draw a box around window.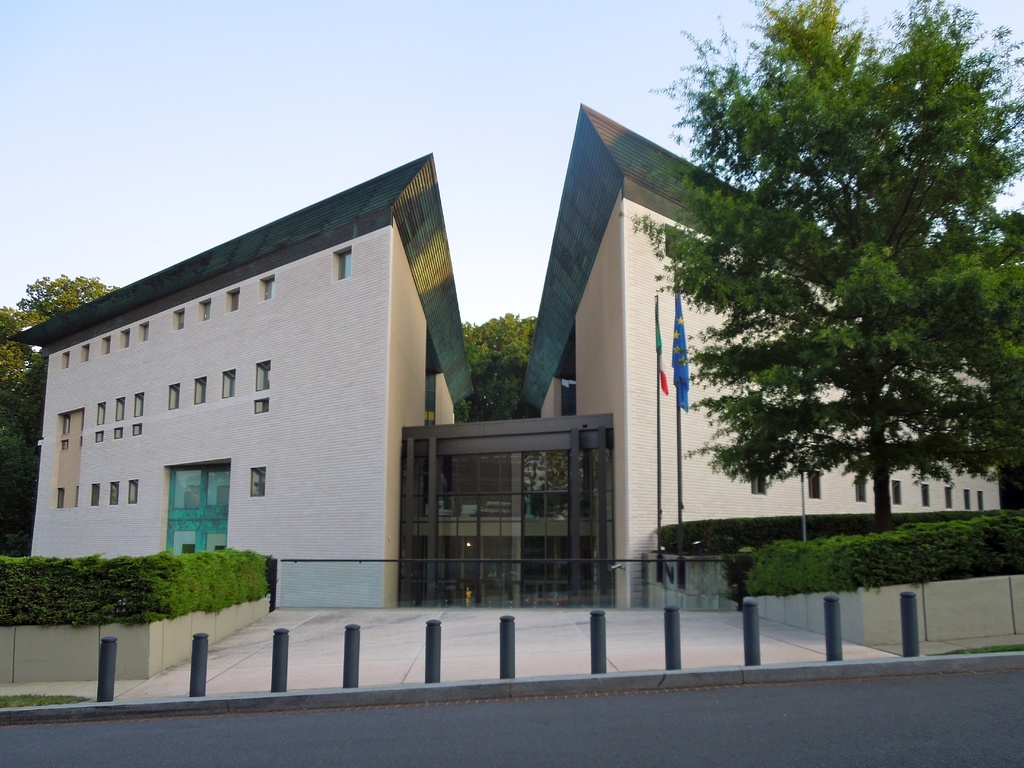
95,402,107,426.
